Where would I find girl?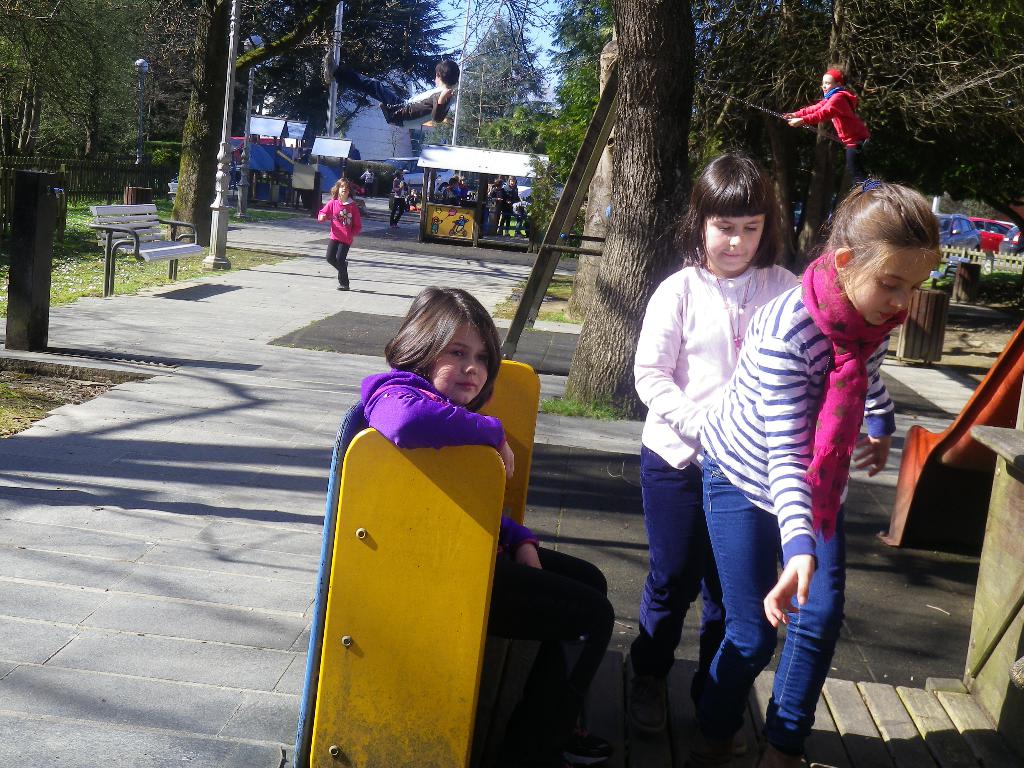
At (783, 65, 871, 200).
